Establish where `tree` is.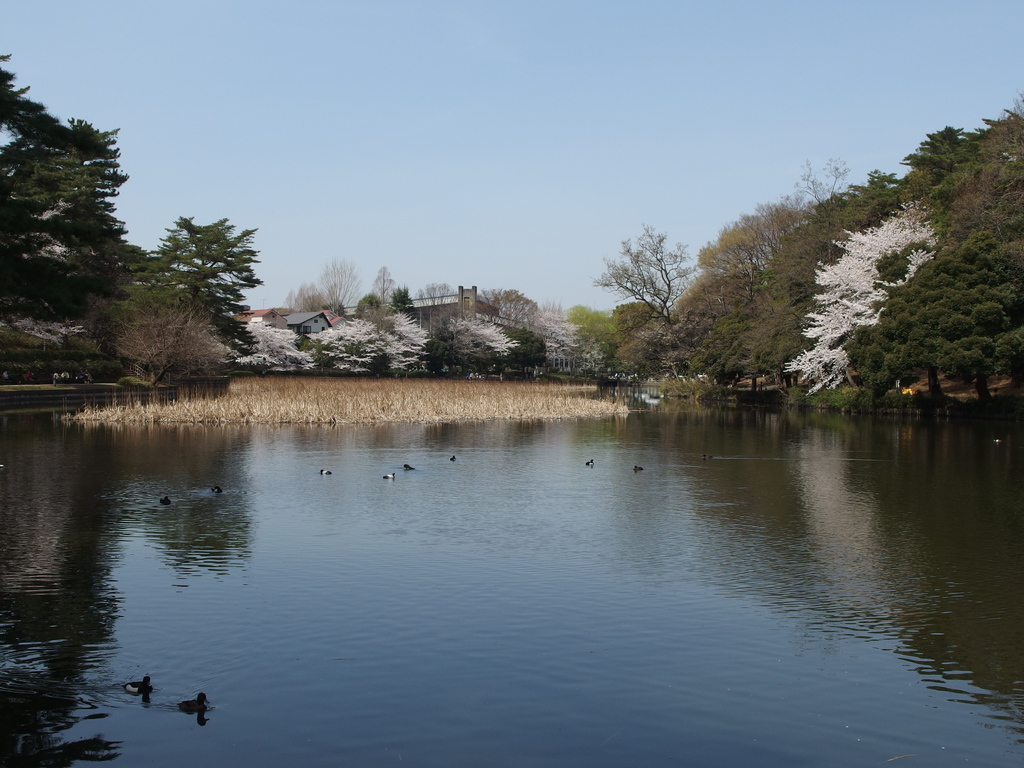
Established at 123:301:230:394.
